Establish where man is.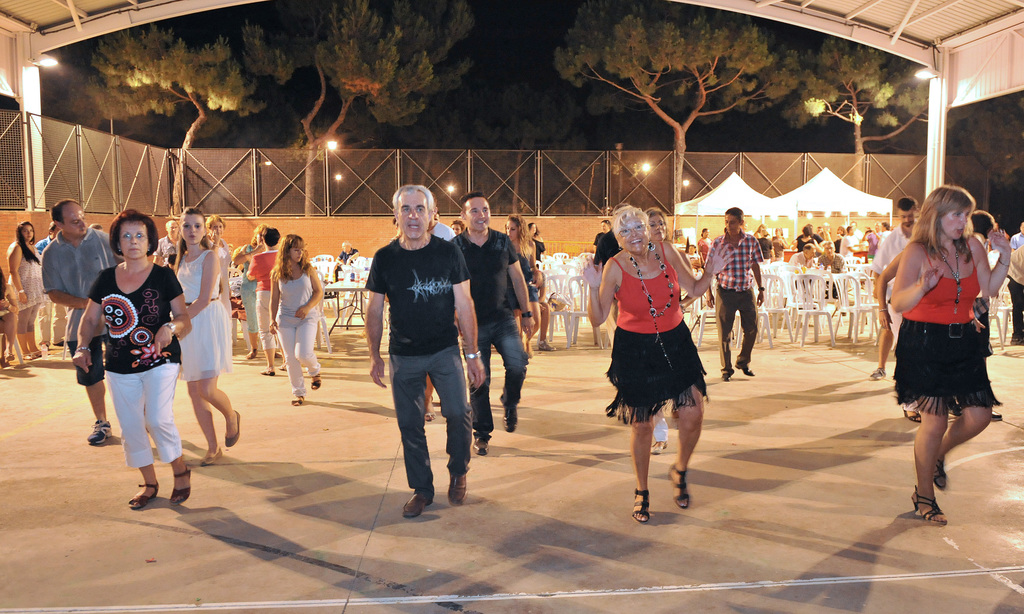
Established at [x1=869, y1=197, x2=929, y2=349].
